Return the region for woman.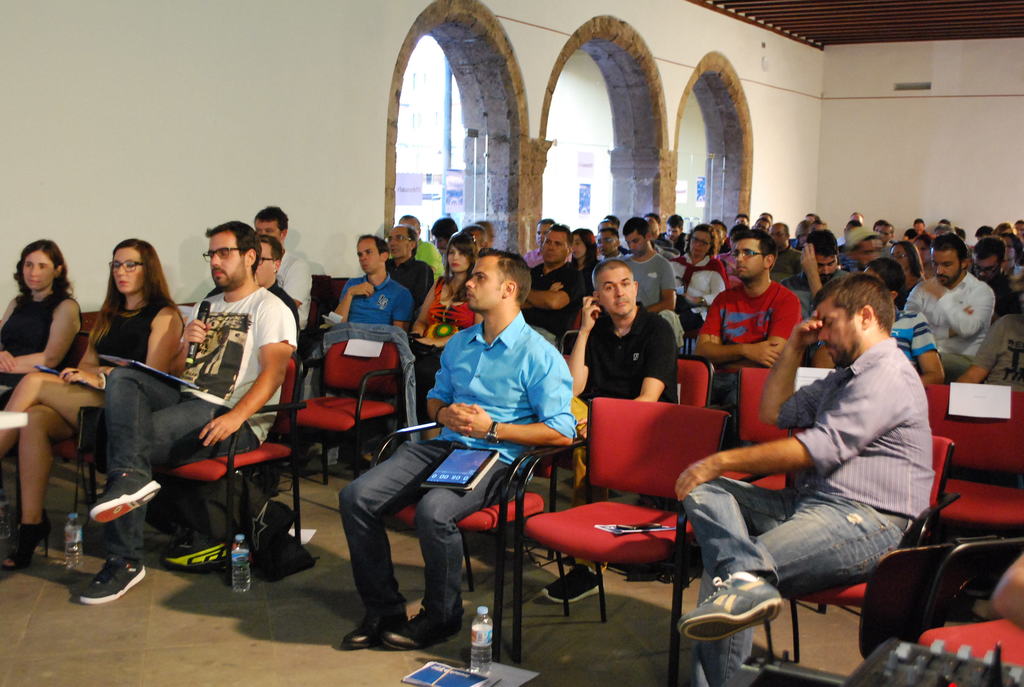
0/239/186/575.
